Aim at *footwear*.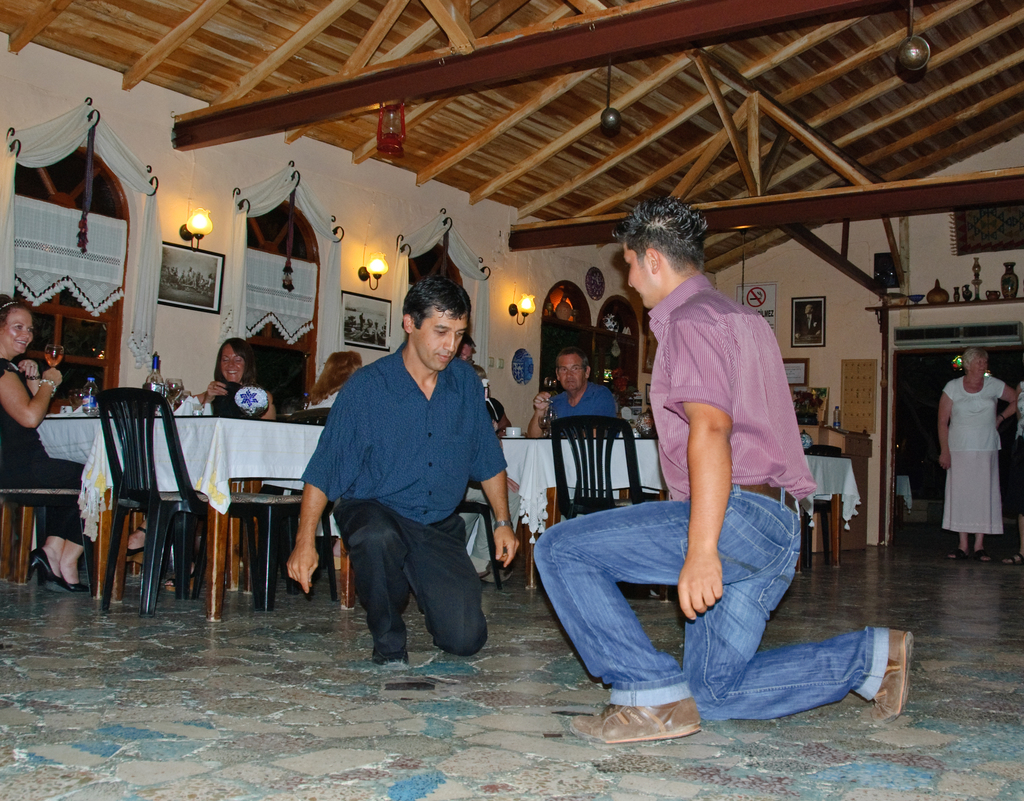
Aimed at (947,547,962,561).
